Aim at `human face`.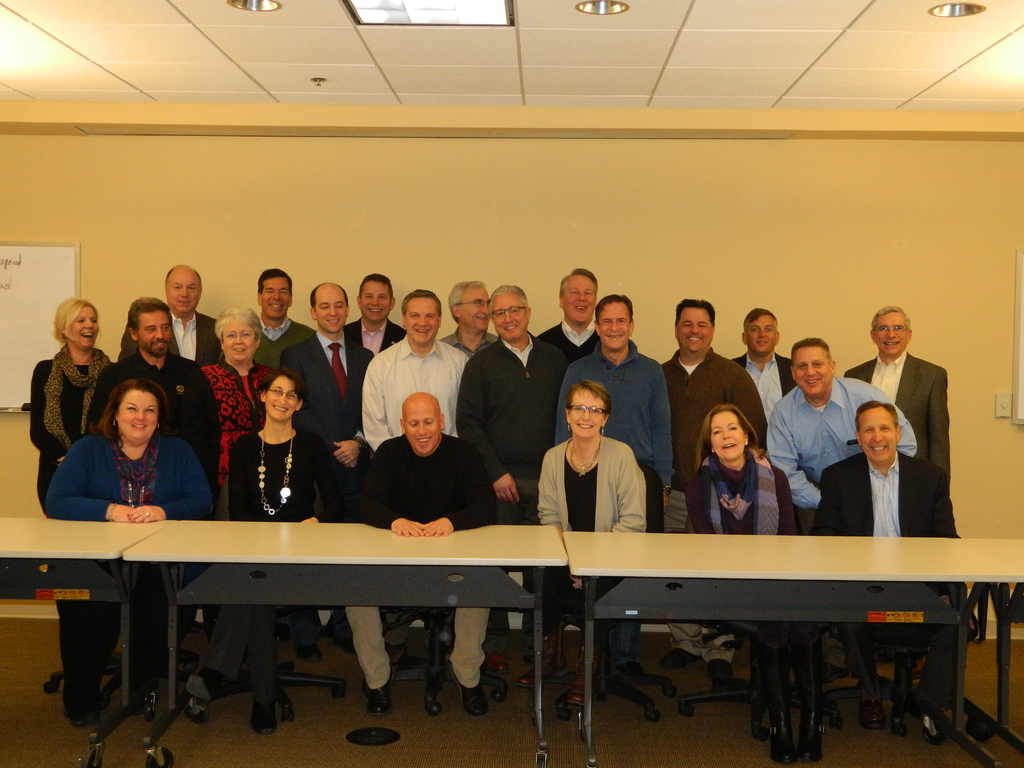
Aimed at 600 302 628 348.
